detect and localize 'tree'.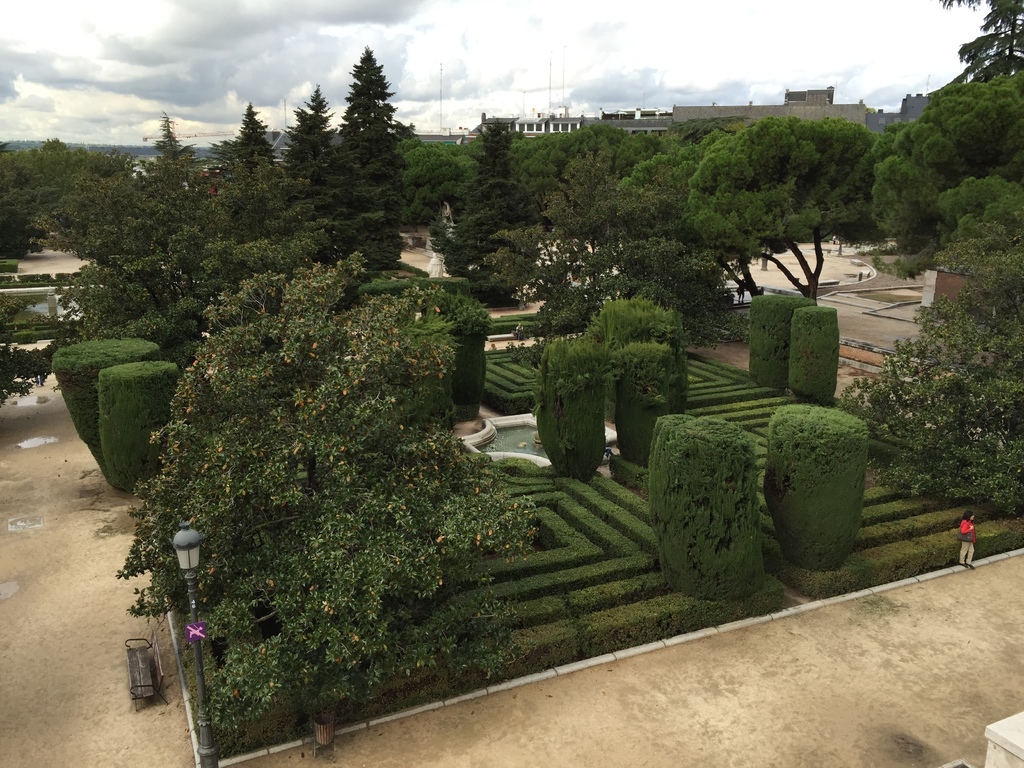
Localized at left=109, top=250, right=547, bottom=710.
